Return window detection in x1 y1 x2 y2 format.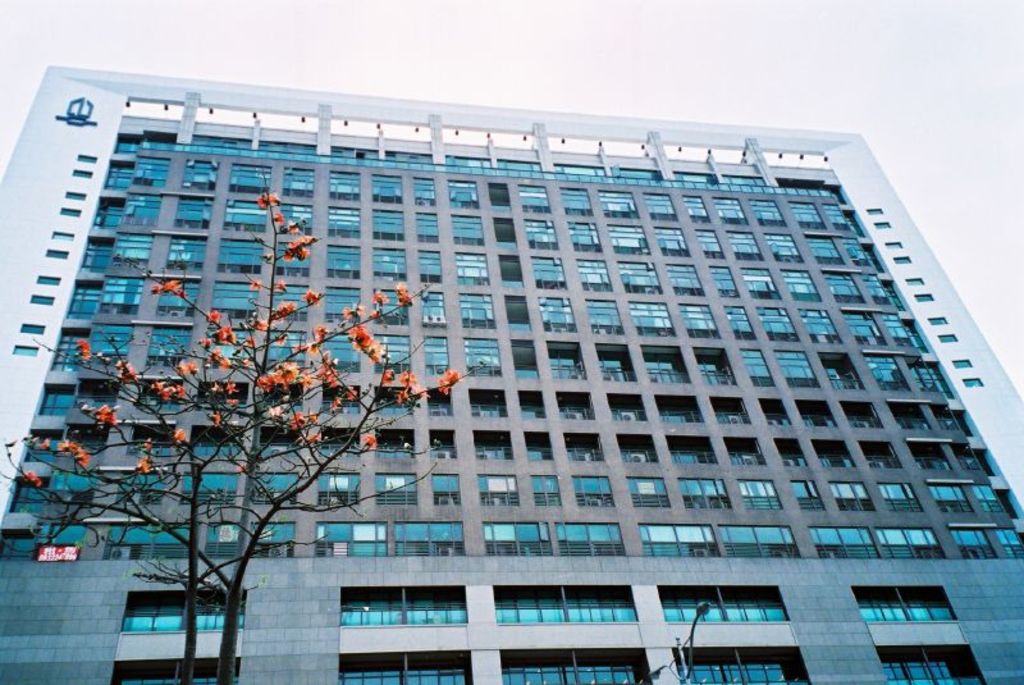
413 213 440 239.
